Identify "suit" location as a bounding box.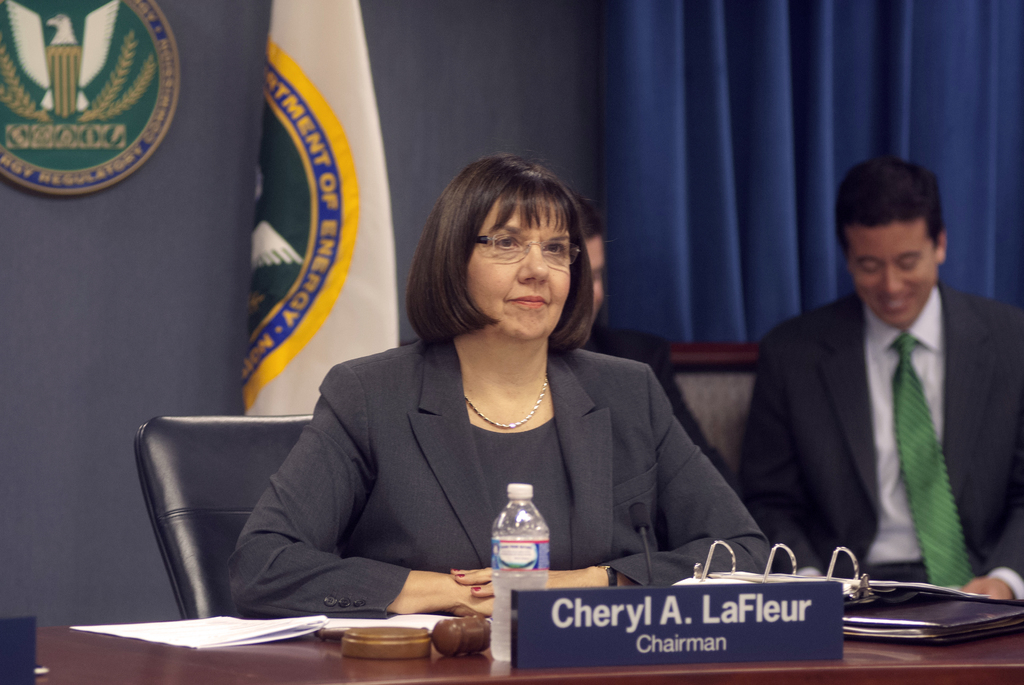
(left=740, top=283, right=1023, bottom=601).
